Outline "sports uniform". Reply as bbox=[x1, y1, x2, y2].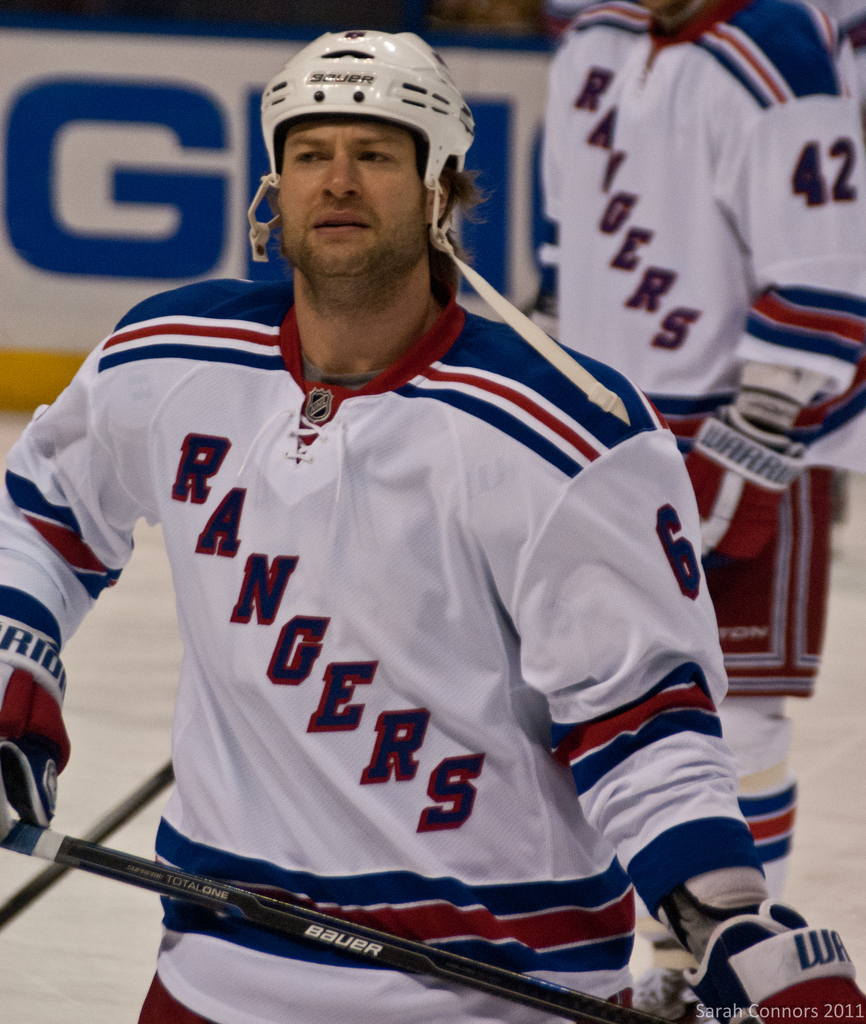
bbox=[529, 0, 865, 876].
